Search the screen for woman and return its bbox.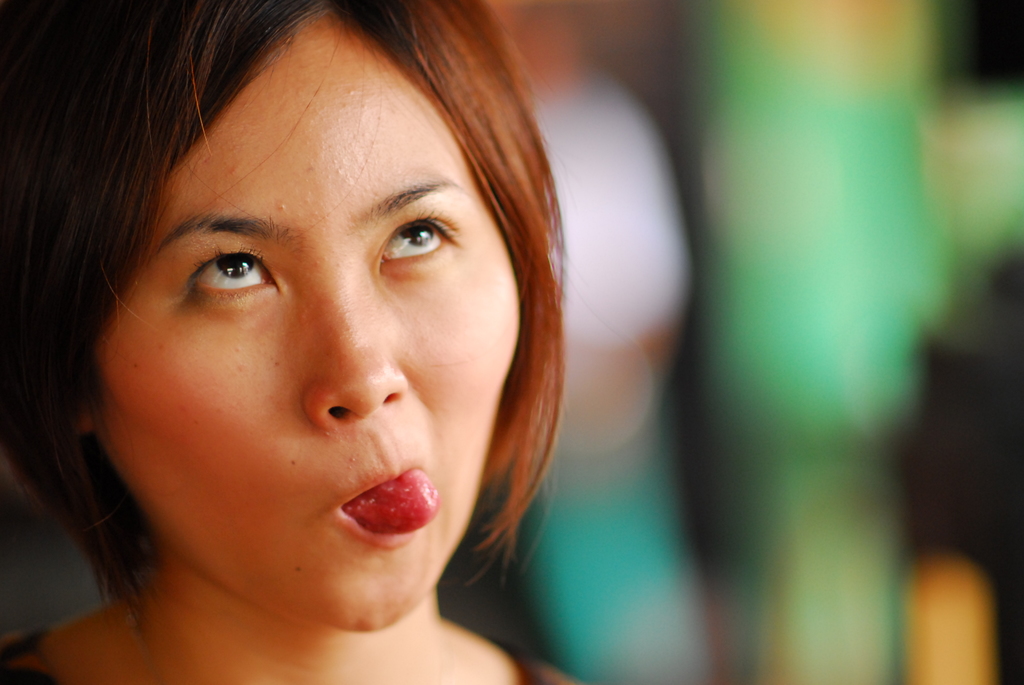
Found: rect(0, 0, 680, 684).
